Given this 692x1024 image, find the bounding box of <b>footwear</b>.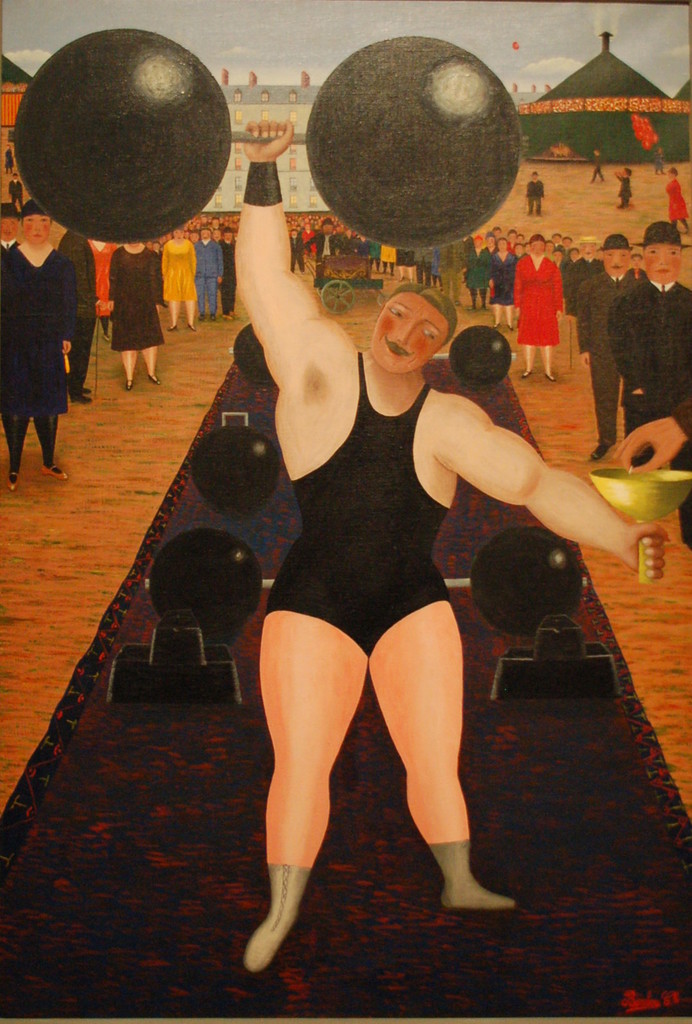
bbox(165, 322, 174, 329).
